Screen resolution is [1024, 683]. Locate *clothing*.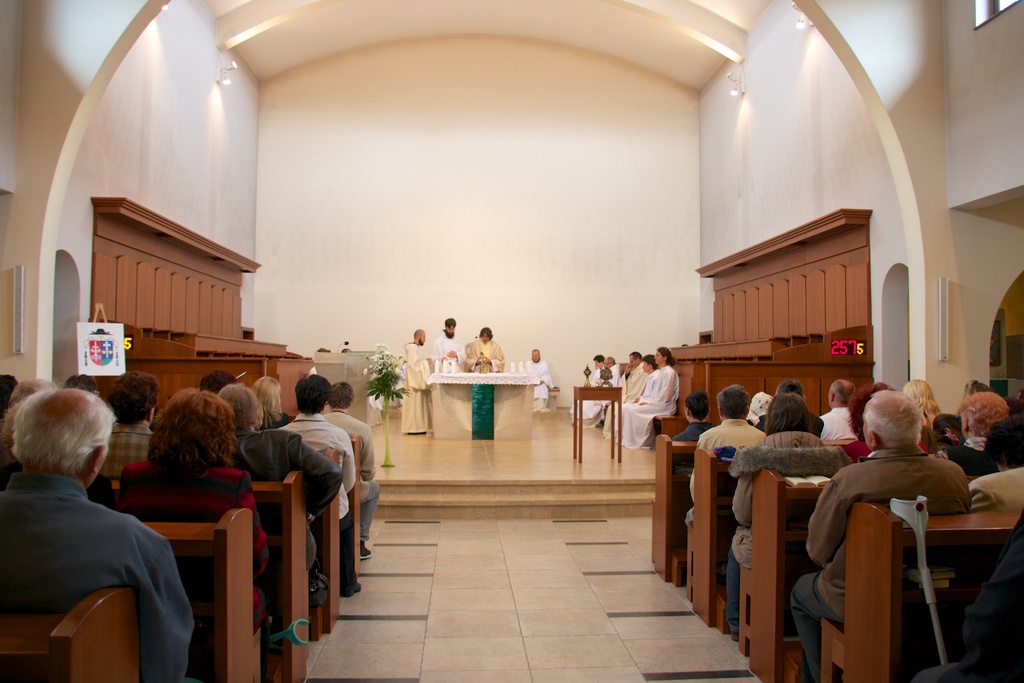
[x1=234, y1=424, x2=342, y2=577].
